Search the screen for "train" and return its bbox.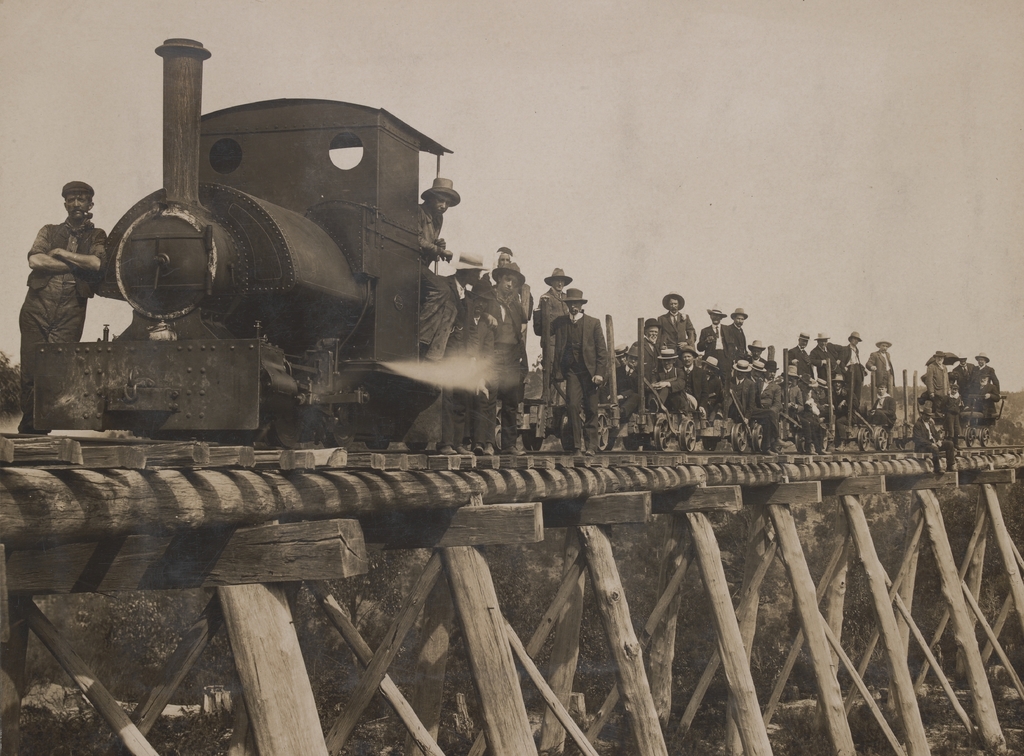
Found: Rect(33, 36, 1006, 449).
